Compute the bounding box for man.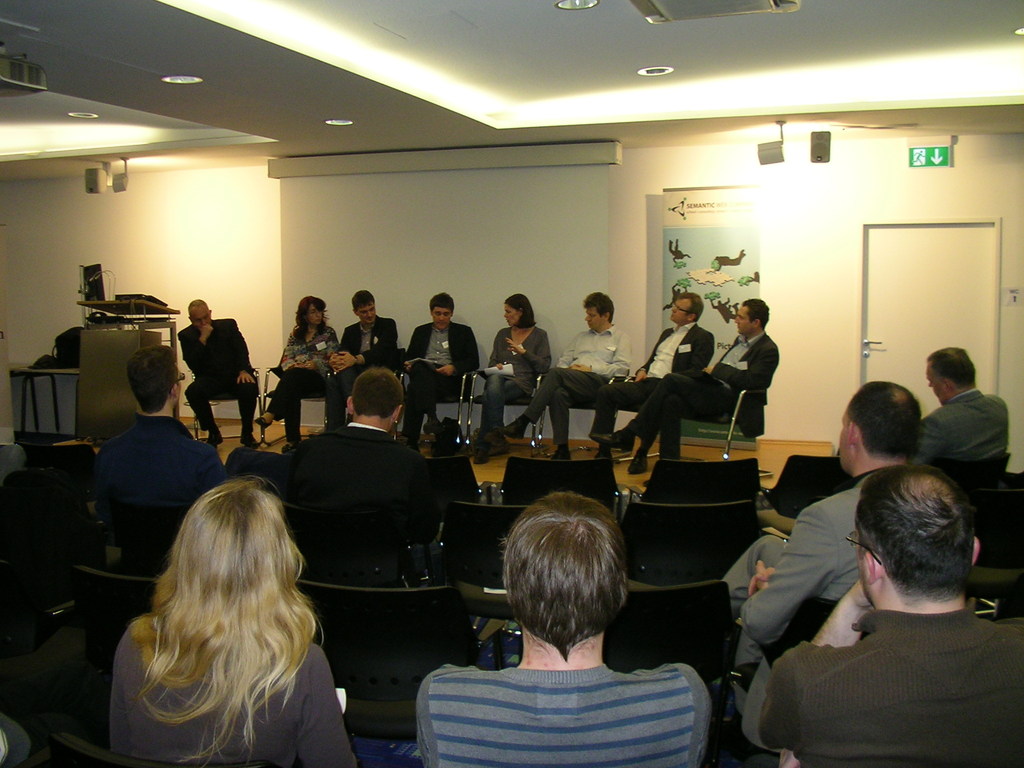
(x1=415, y1=491, x2=712, y2=767).
